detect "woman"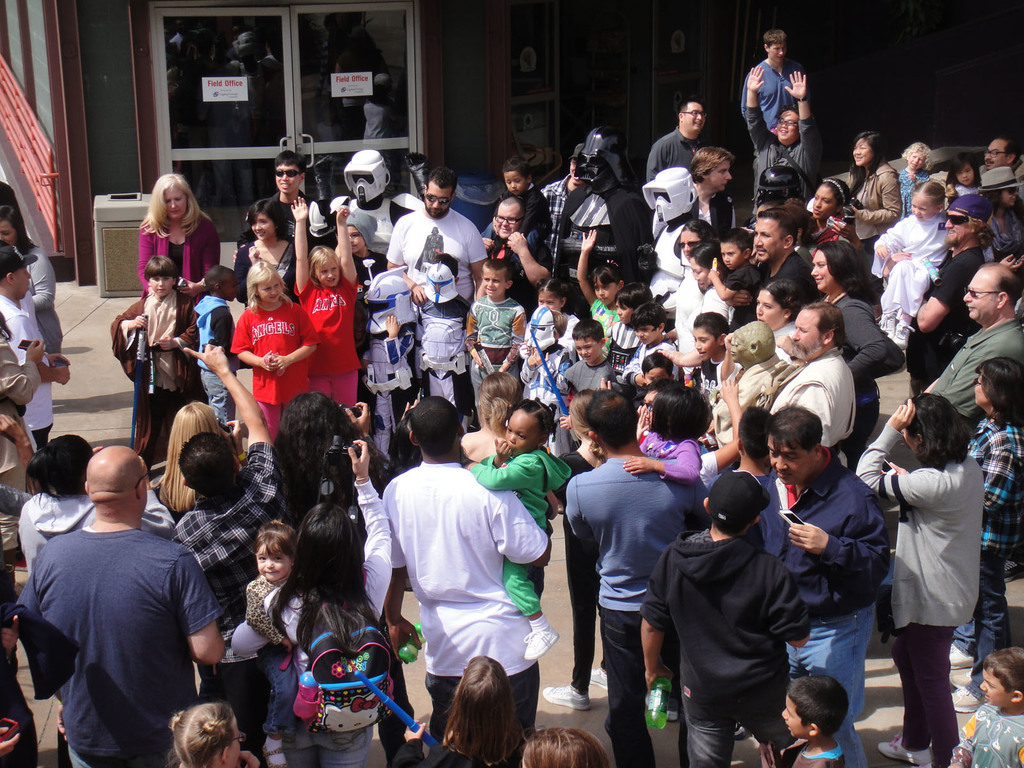
(22, 440, 166, 570)
